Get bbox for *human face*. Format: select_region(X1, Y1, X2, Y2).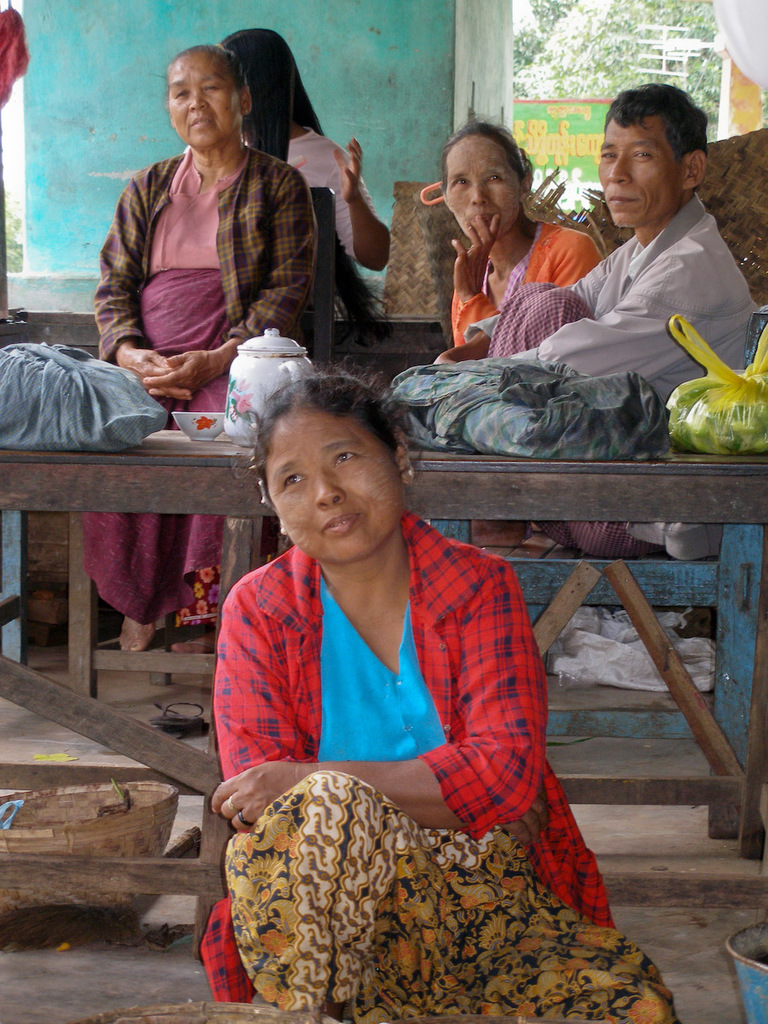
select_region(446, 138, 522, 235).
